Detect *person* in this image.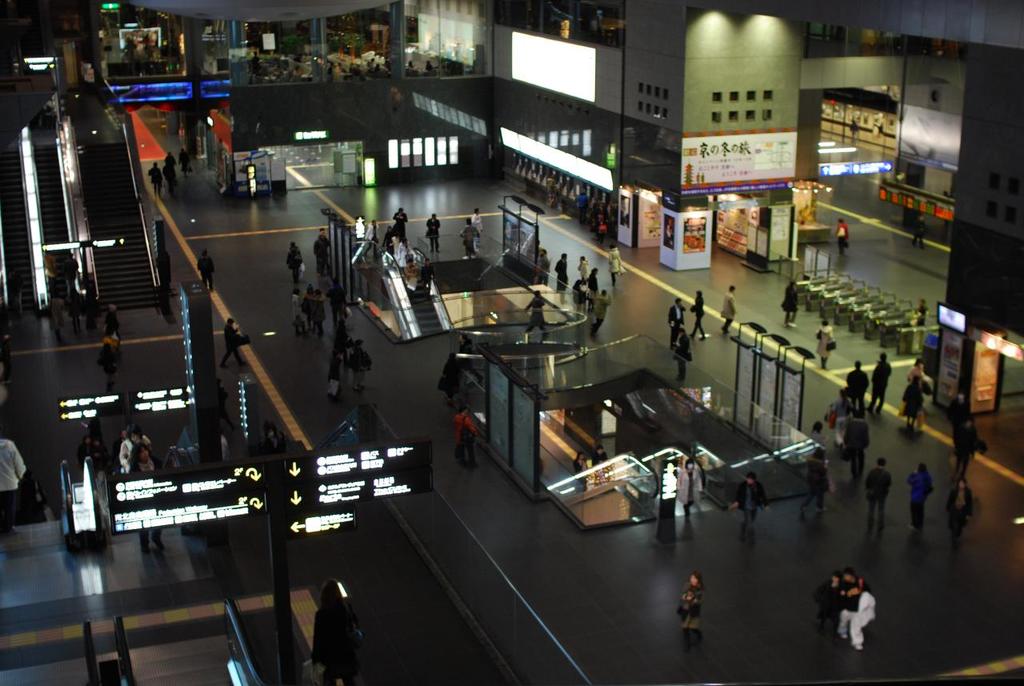
Detection: <box>219,381,232,427</box>.
